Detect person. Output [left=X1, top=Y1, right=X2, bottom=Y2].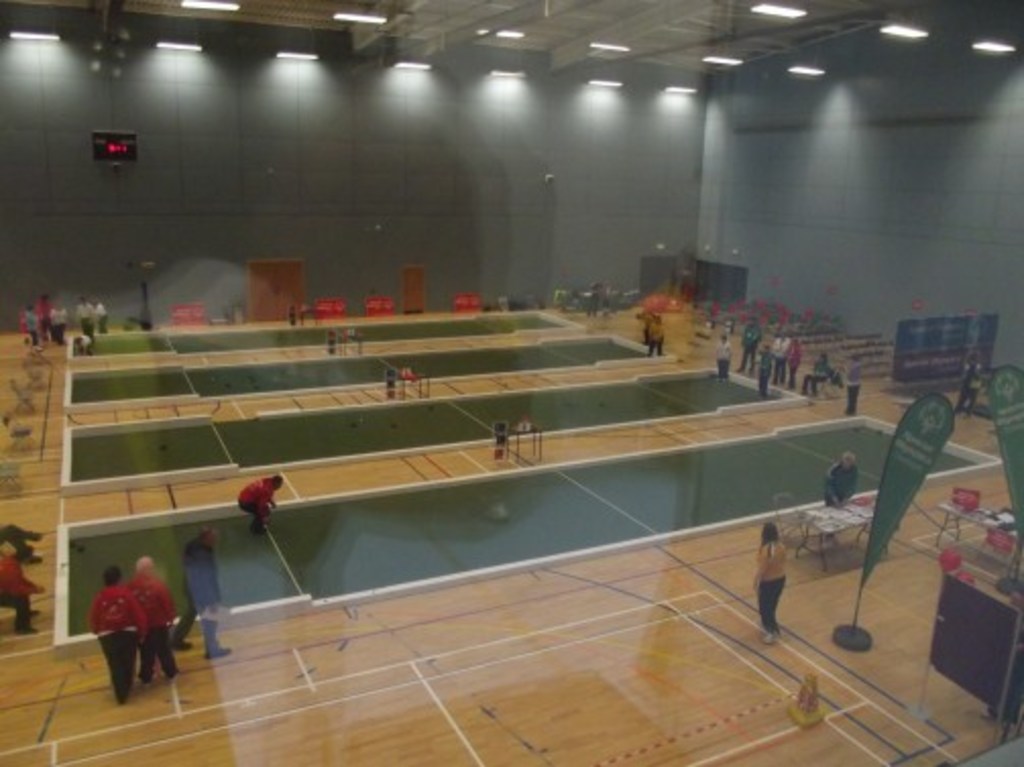
[left=715, top=328, right=733, bottom=382].
